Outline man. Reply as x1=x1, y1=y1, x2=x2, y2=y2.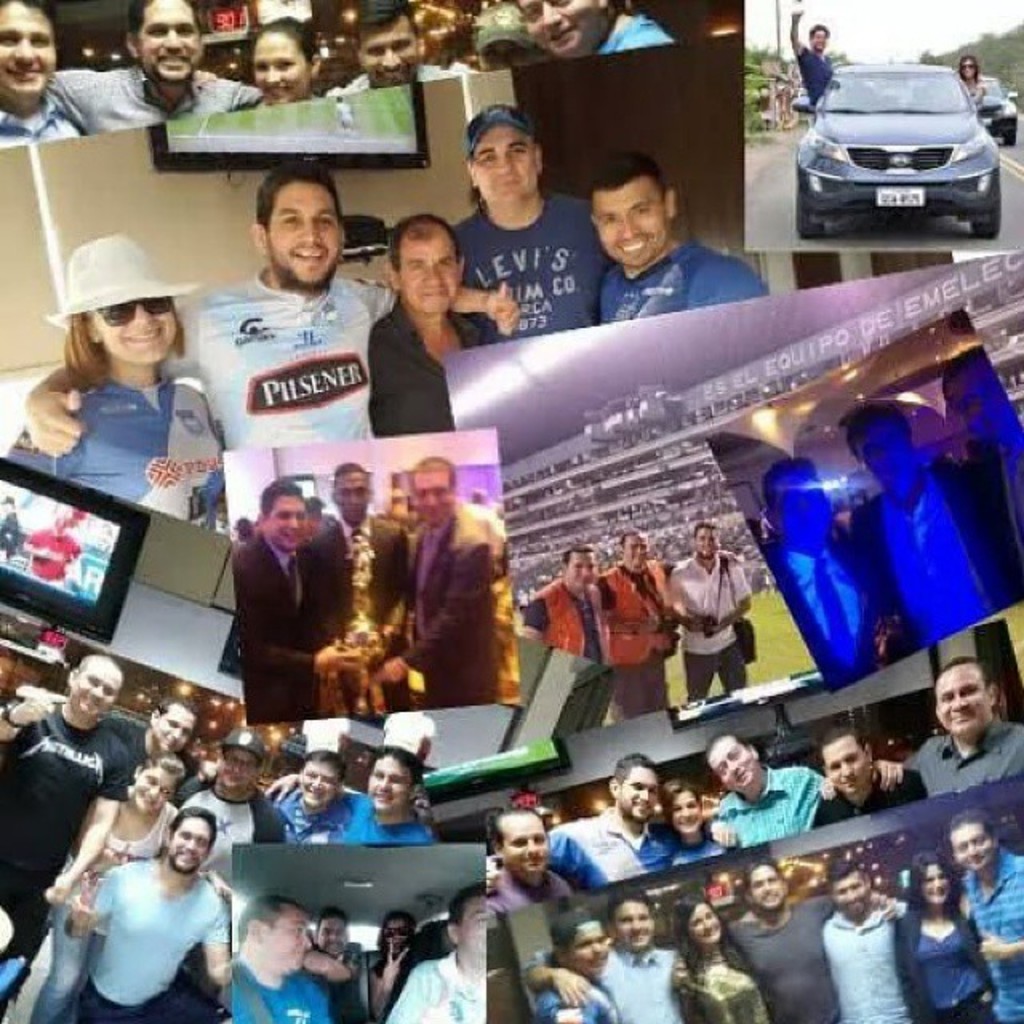
x1=384, y1=888, x2=486, y2=1022.
